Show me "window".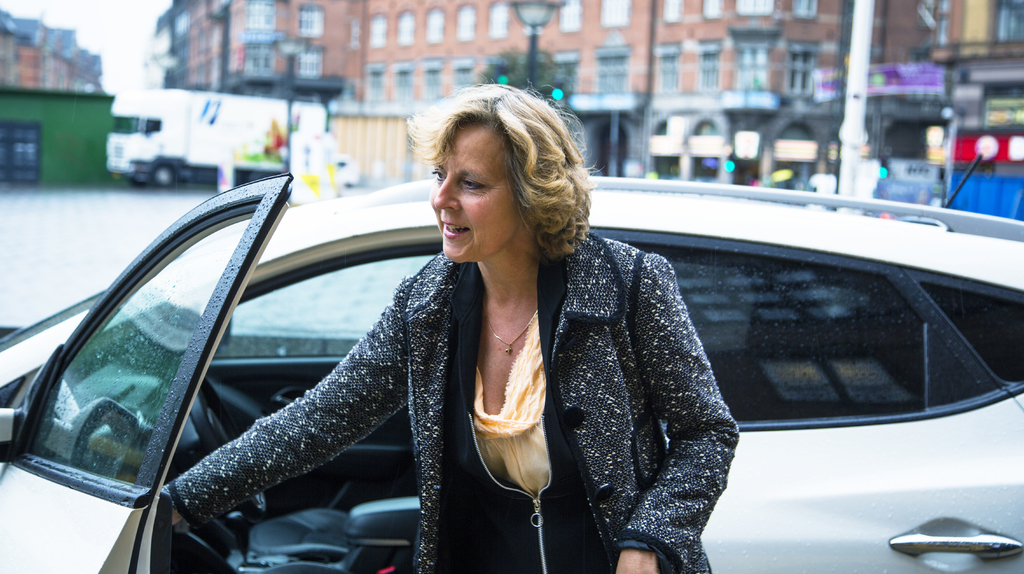
"window" is here: bbox=(551, 53, 576, 95).
